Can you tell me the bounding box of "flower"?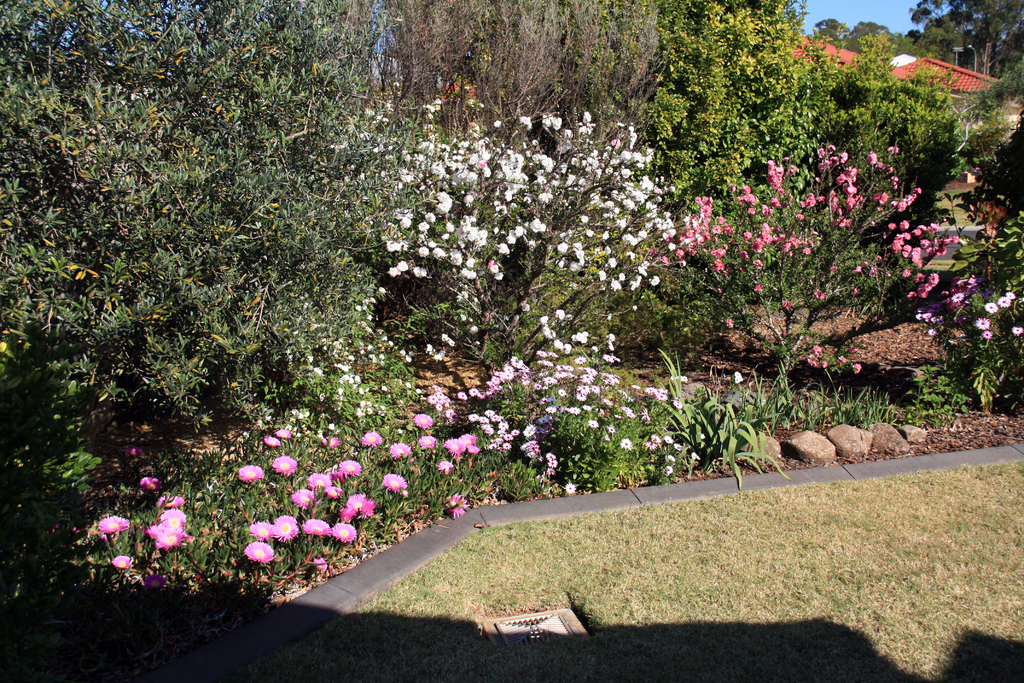
bbox=(415, 414, 437, 431).
